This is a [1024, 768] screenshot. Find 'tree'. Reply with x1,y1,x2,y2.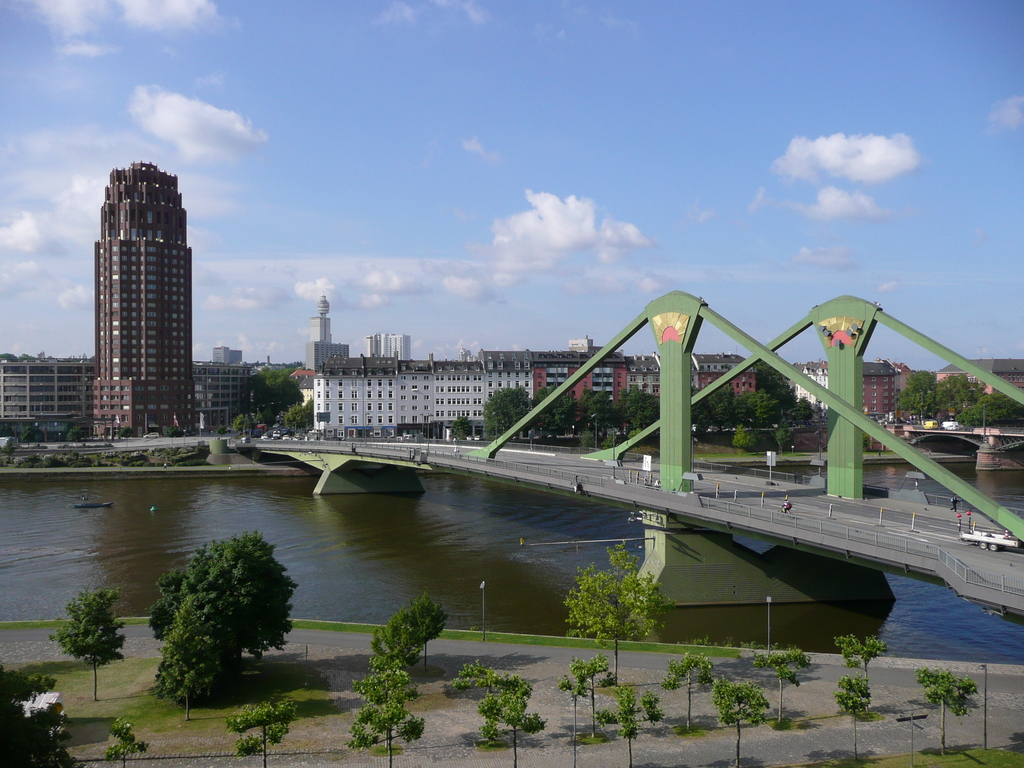
148,554,204,642.
